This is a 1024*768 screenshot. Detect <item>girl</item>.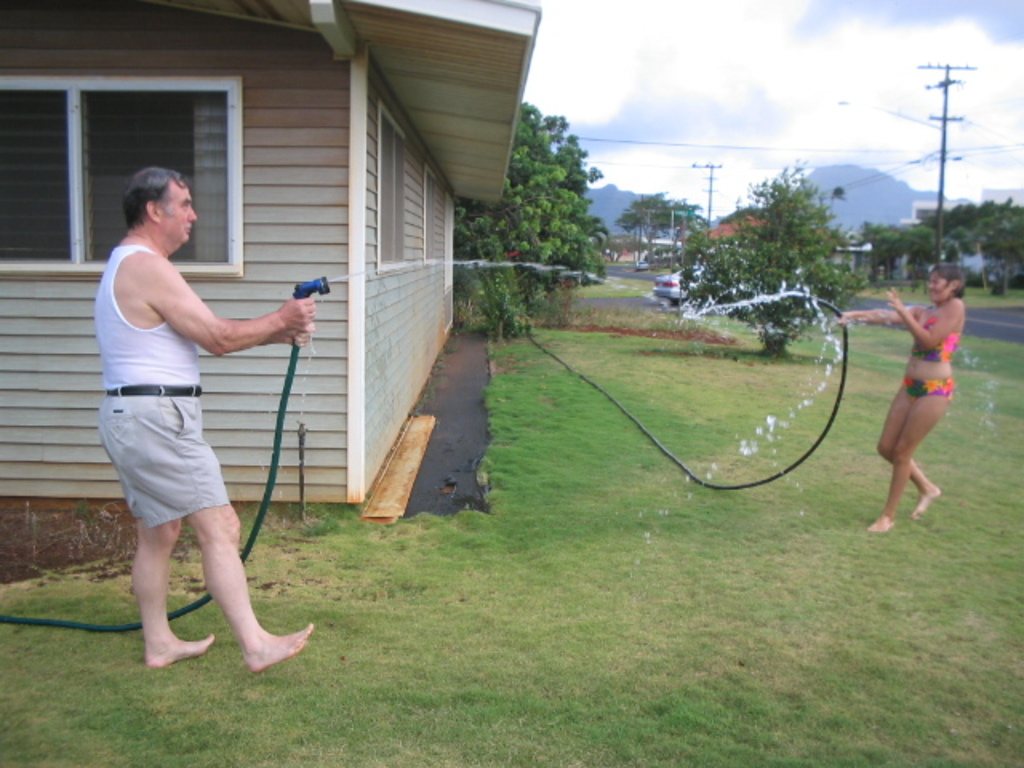
box(840, 261, 971, 533).
